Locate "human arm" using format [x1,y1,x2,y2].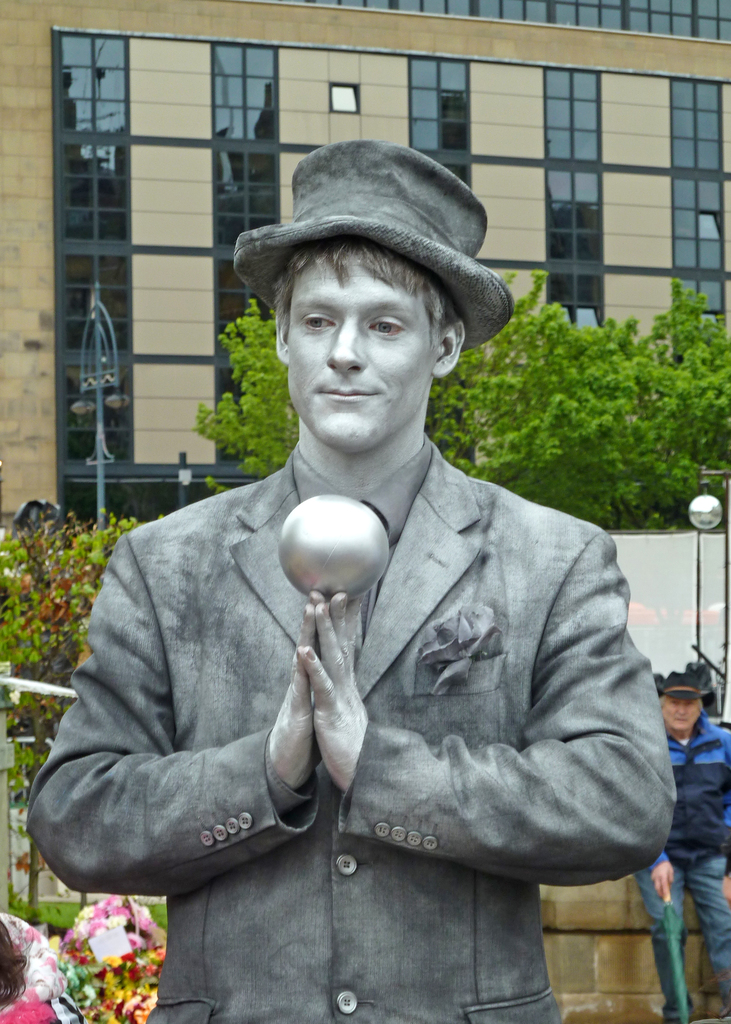
[723,848,730,908].
